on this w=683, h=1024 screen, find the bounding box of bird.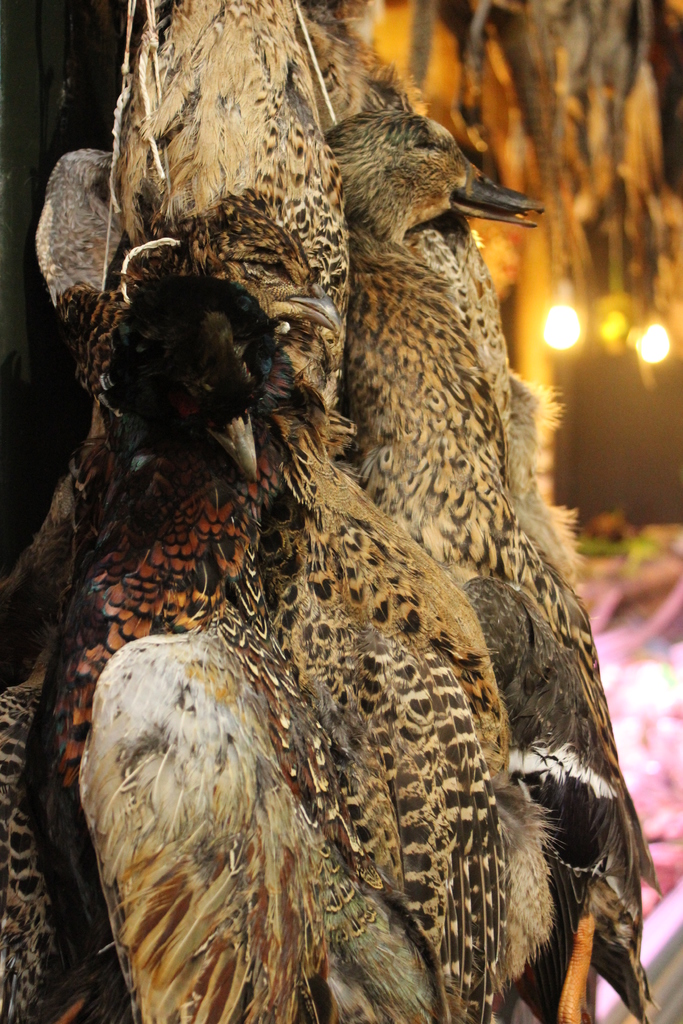
Bounding box: (x1=322, y1=106, x2=665, y2=1023).
